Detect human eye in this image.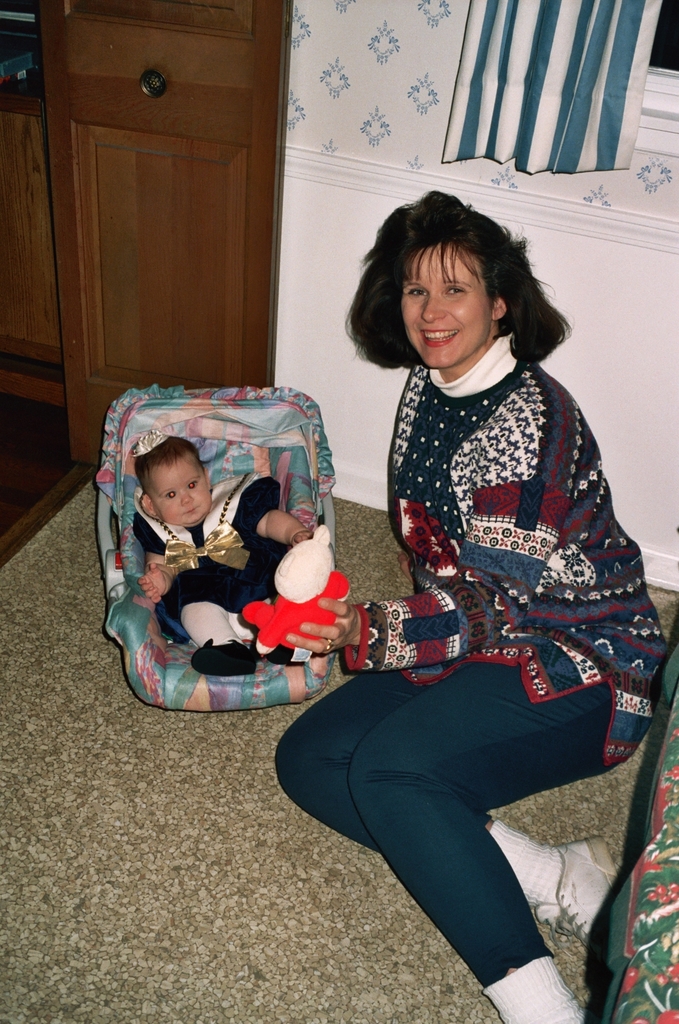
Detection: 443,283,469,300.
